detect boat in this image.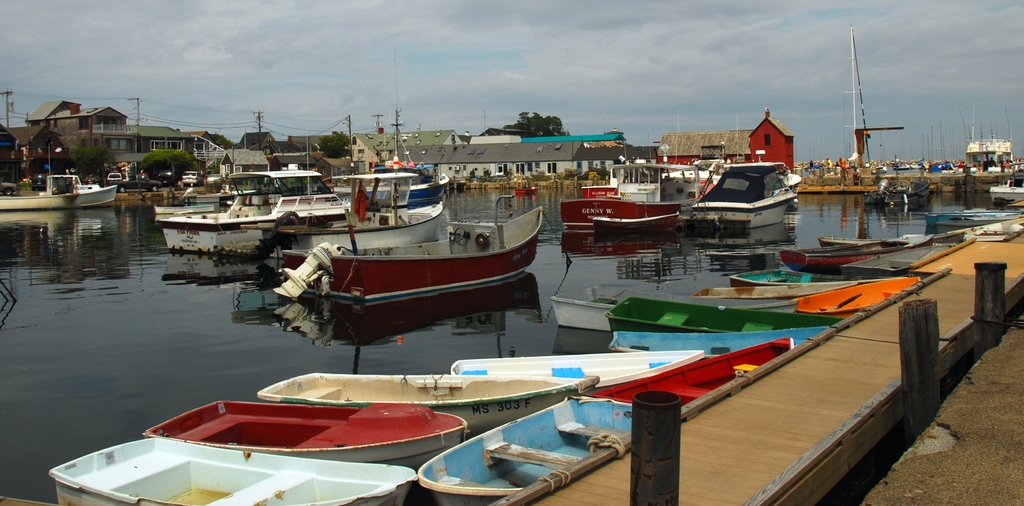
Detection: bbox=(726, 268, 817, 288).
